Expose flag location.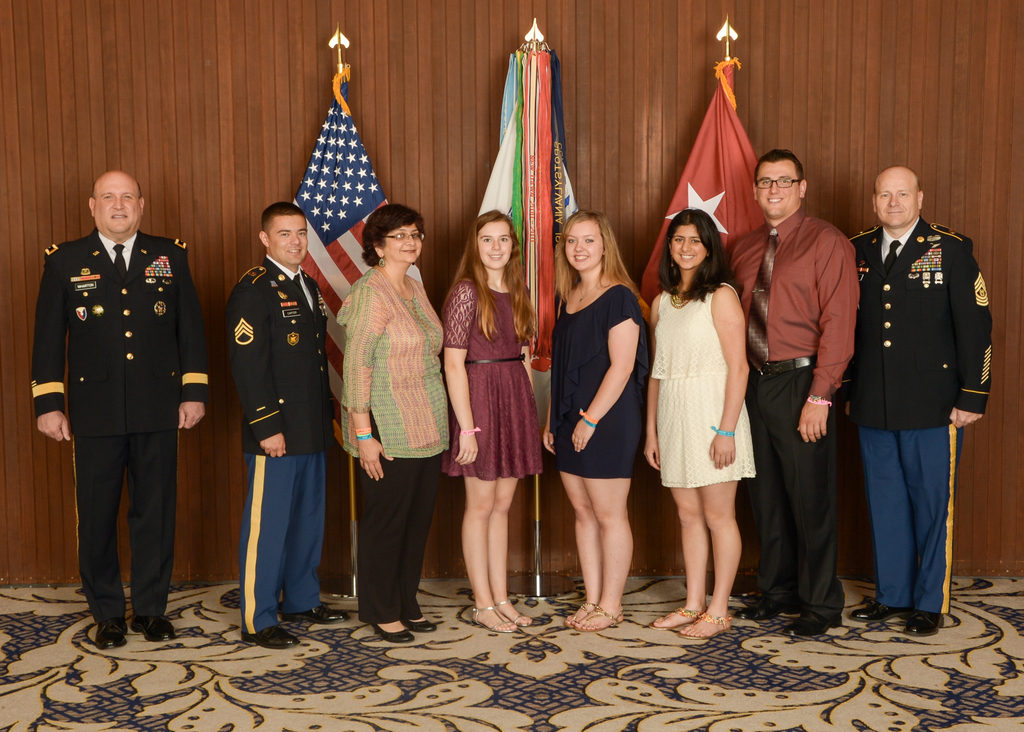
Exposed at {"x1": 467, "y1": 40, "x2": 580, "y2": 449}.
